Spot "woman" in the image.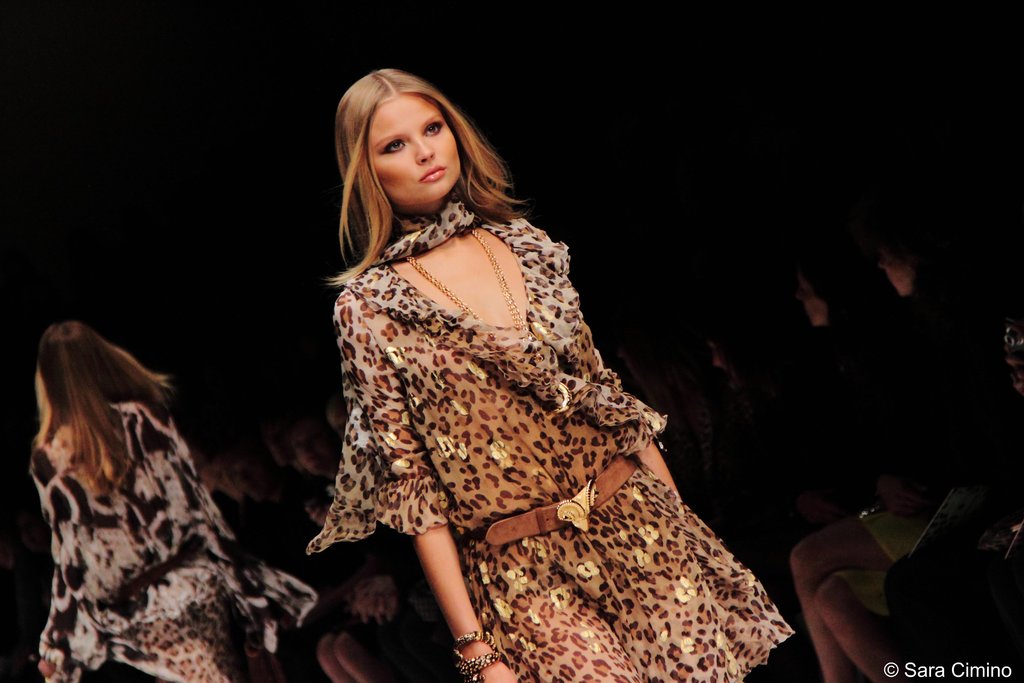
"woman" found at [771, 224, 989, 678].
